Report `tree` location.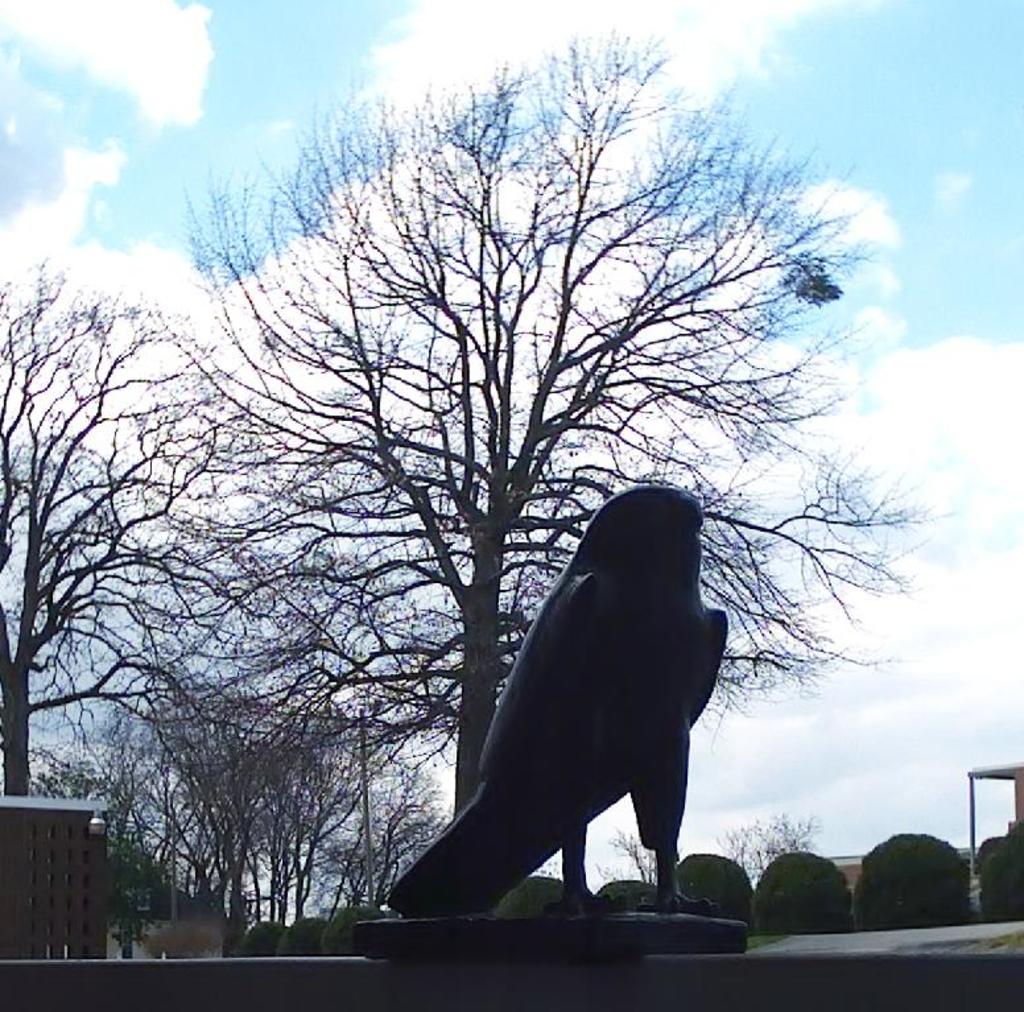
Report: crop(0, 251, 263, 811).
